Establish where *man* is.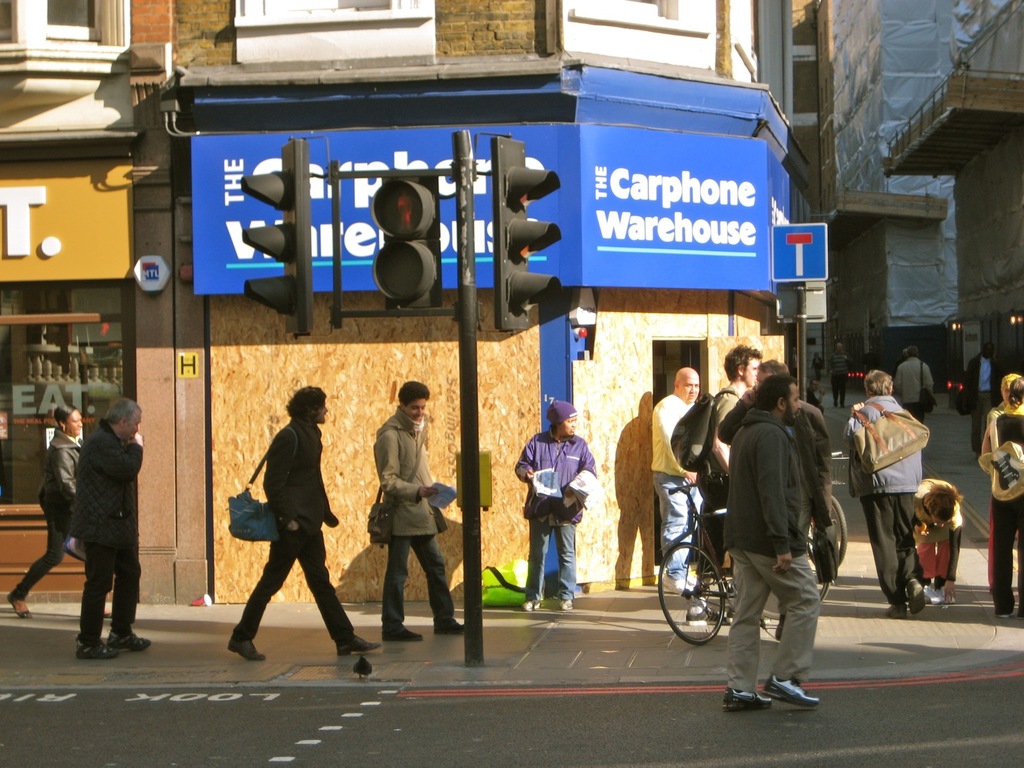
Established at rect(225, 383, 382, 660).
